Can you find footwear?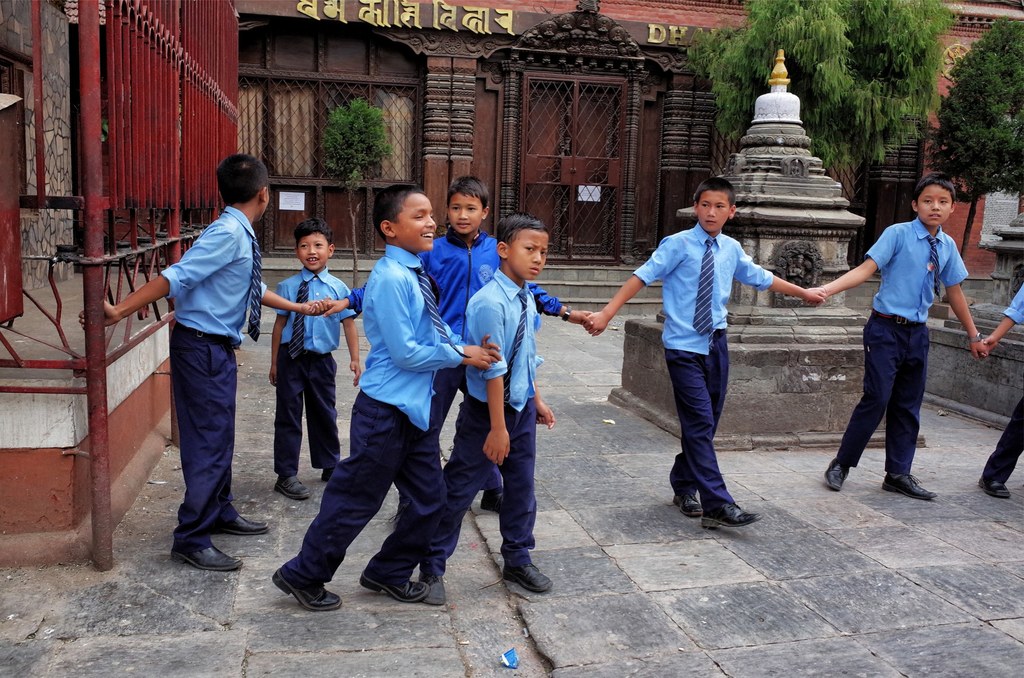
Yes, bounding box: (x1=502, y1=560, x2=554, y2=593).
